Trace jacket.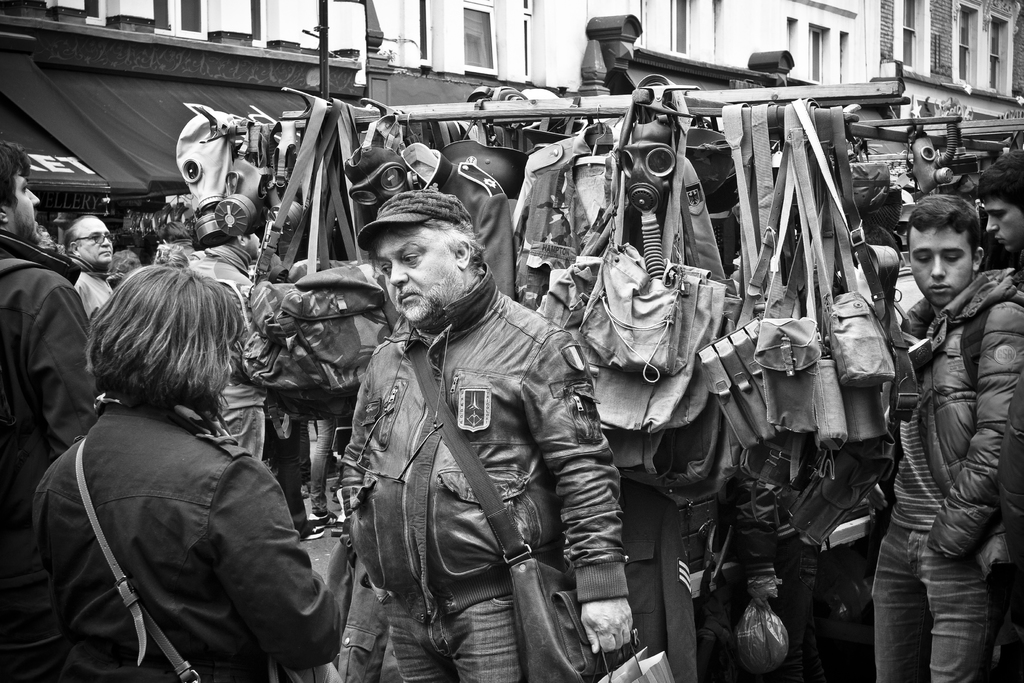
Traced to l=23, t=307, r=328, b=682.
